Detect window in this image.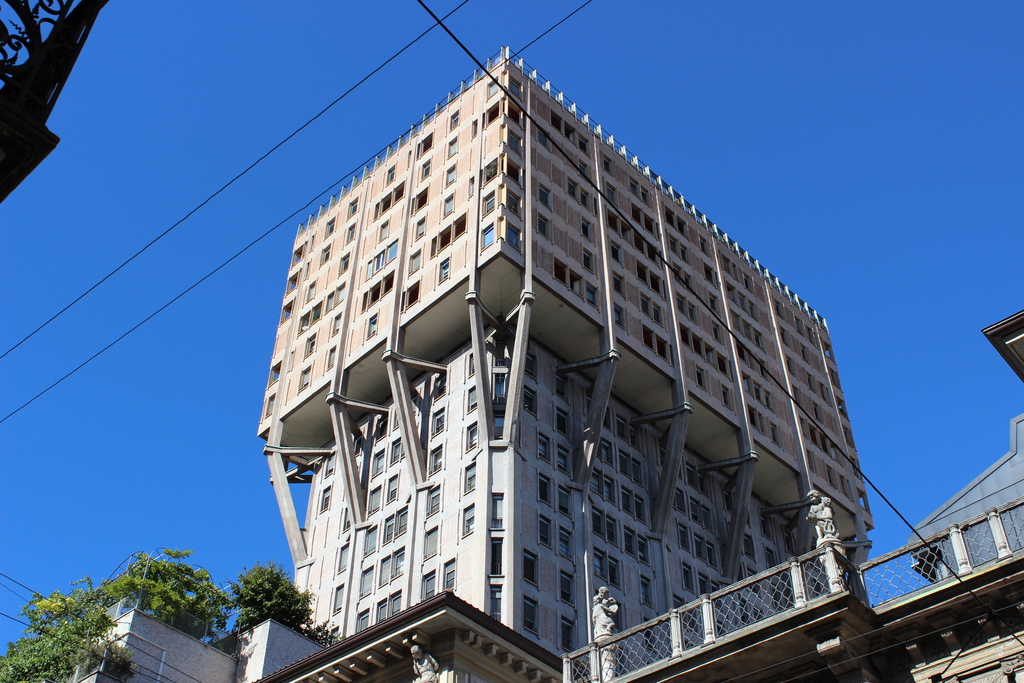
Detection: select_region(609, 552, 625, 593).
